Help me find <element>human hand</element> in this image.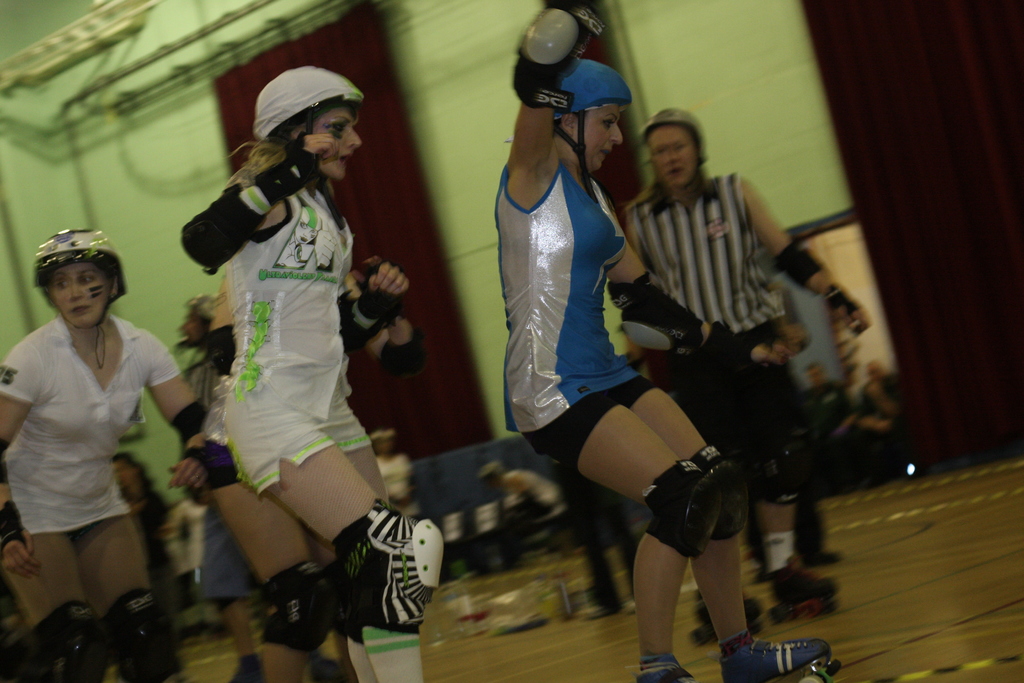
Found it: (x1=164, y1=456, x2=211, y2=494).
